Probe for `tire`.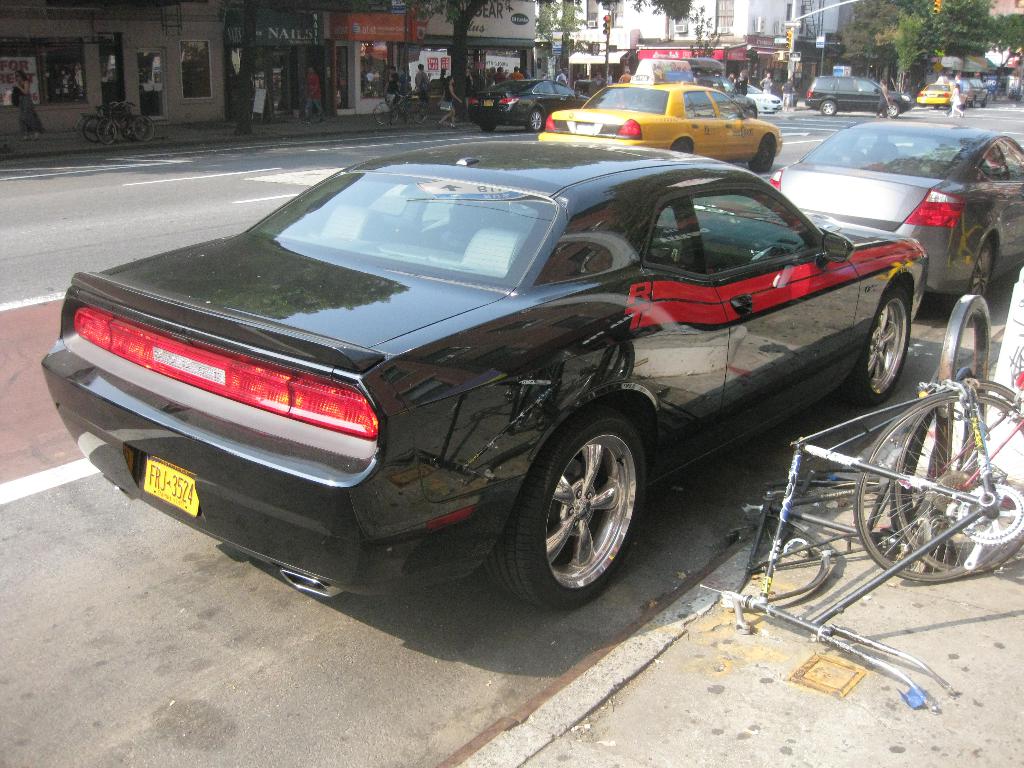
Probe result: crop(850, 381, 1023, 581).
